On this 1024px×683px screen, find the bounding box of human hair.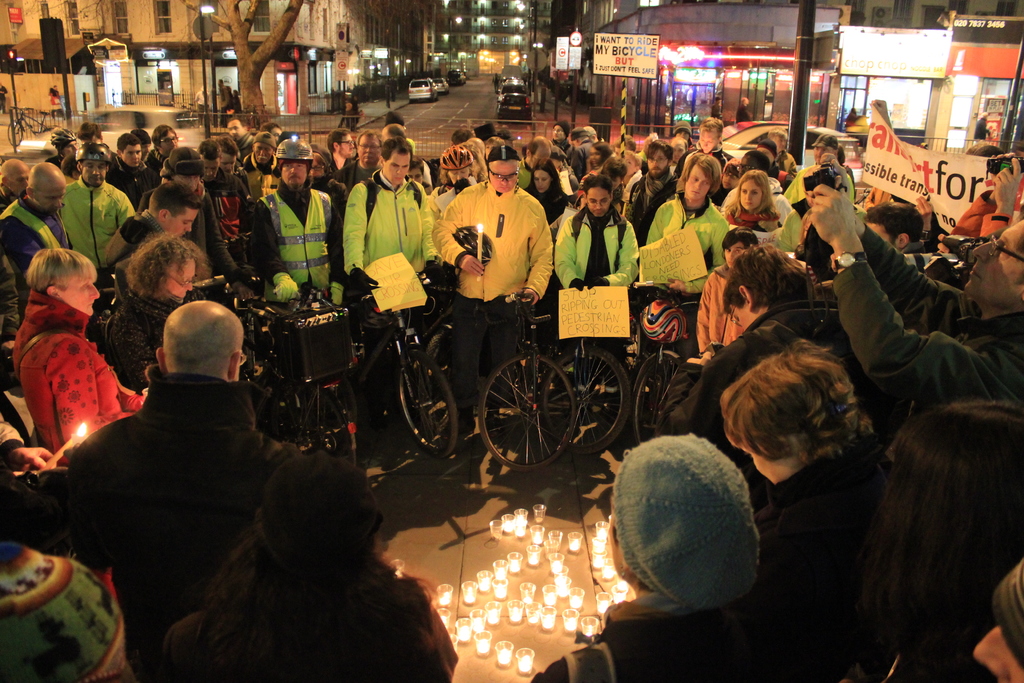
Bounding box: l=724, t=169, r=776, b=221.
